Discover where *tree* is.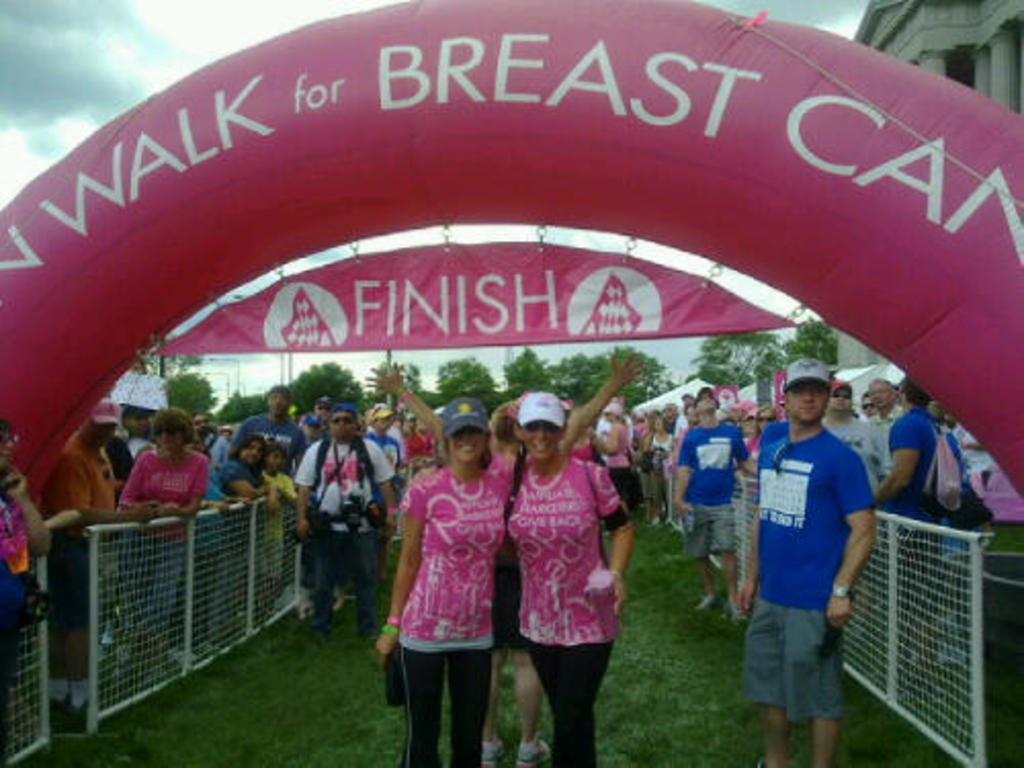
Discovered at bbox=[164, 371, 219, 422].
